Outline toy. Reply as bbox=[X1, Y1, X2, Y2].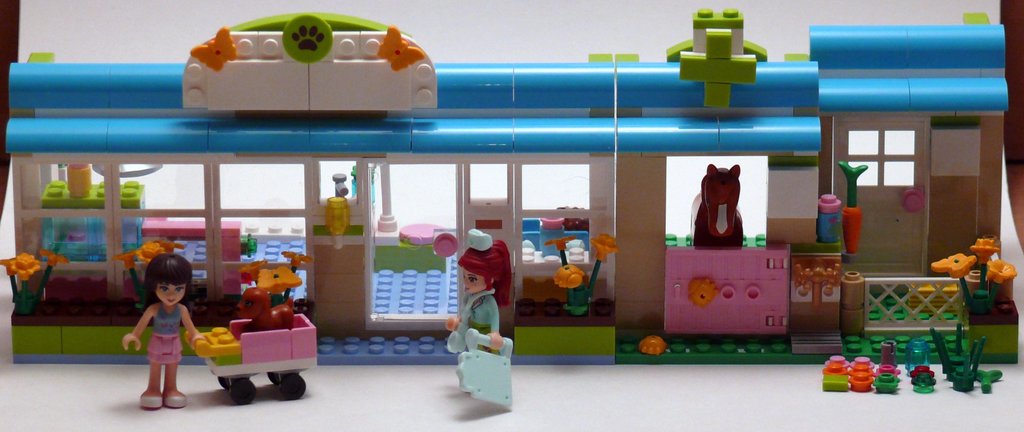
bbox=[173, 4, 449, 129].
